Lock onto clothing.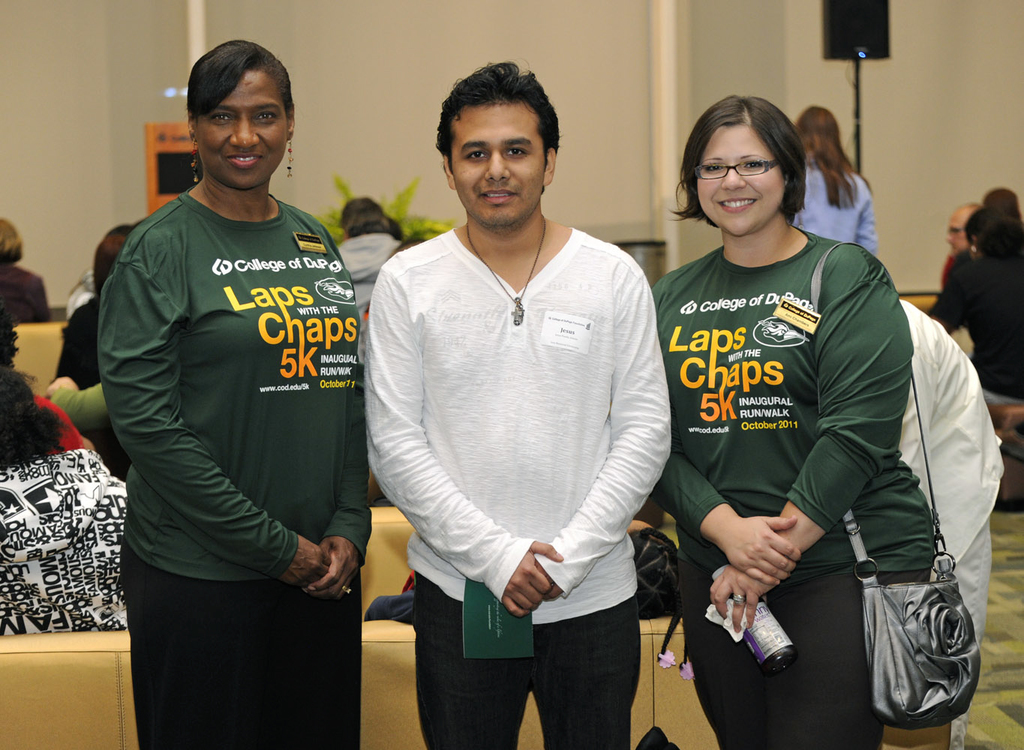
Locked: select_region(788, 159, 879, 259).
